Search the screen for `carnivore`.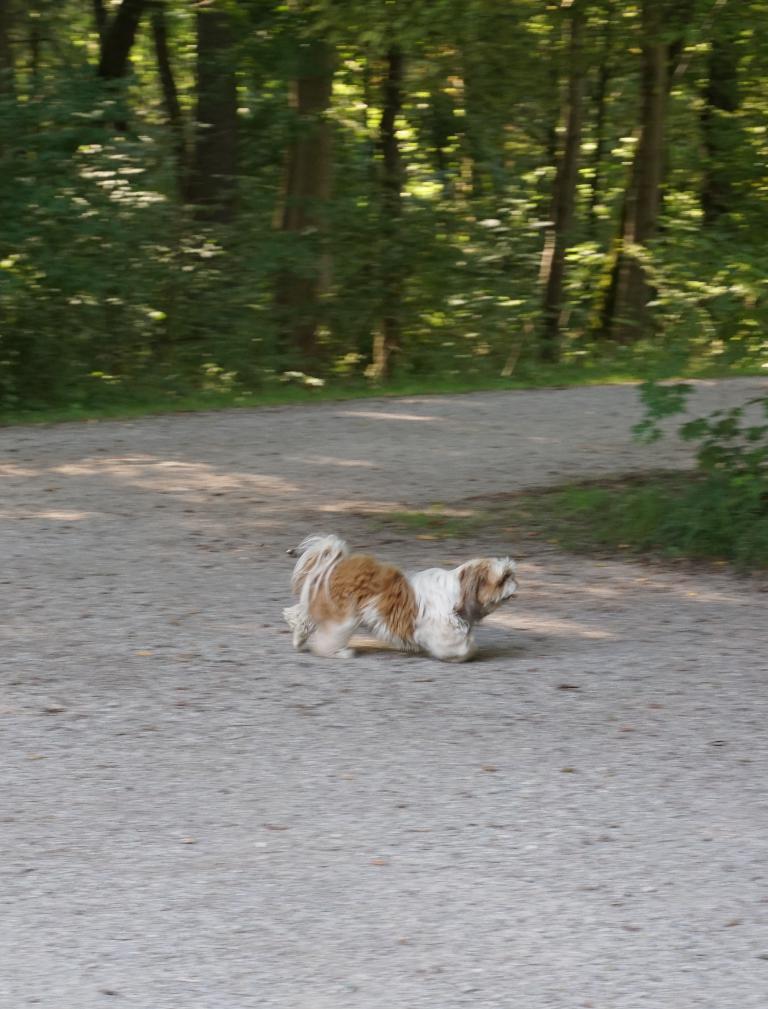
Found at locate(283, 530, 531, 660).
